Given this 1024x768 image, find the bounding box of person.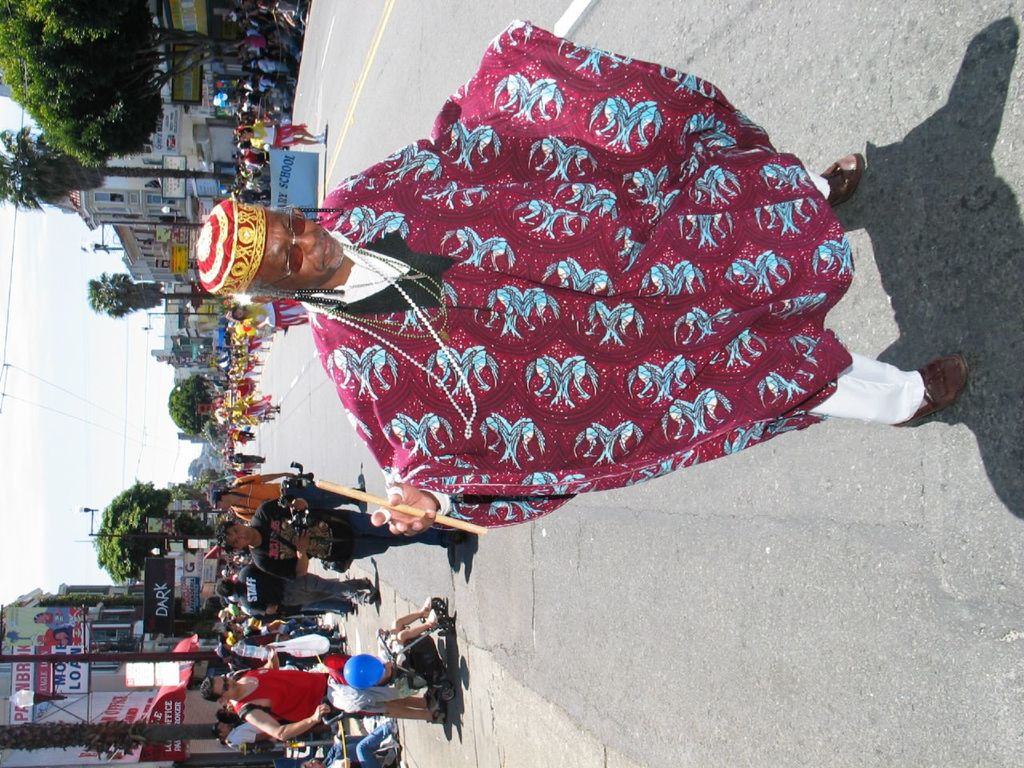
<box>219,502,467,576</box>.
